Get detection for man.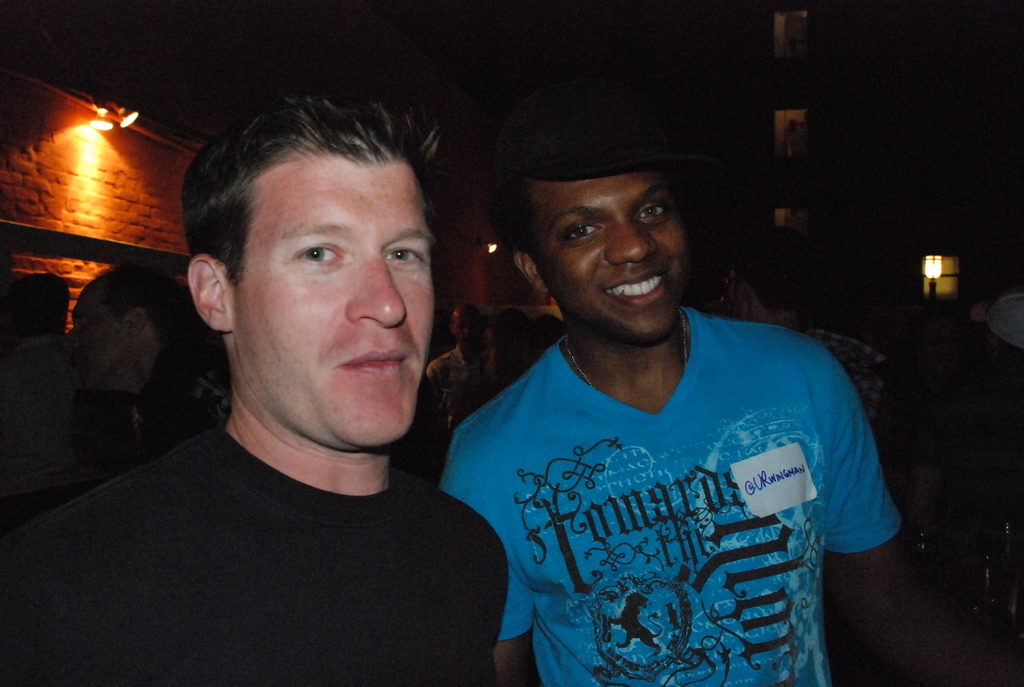
Detection: l=2, t=272, r=92, b=497.
